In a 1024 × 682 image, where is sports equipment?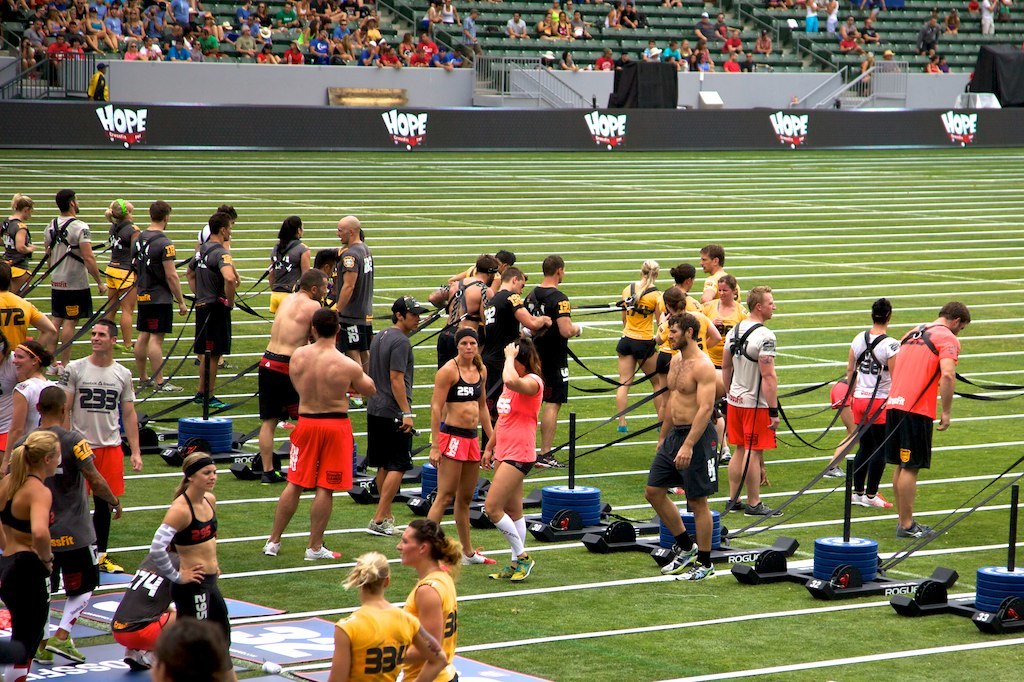
347,458,544,515.
